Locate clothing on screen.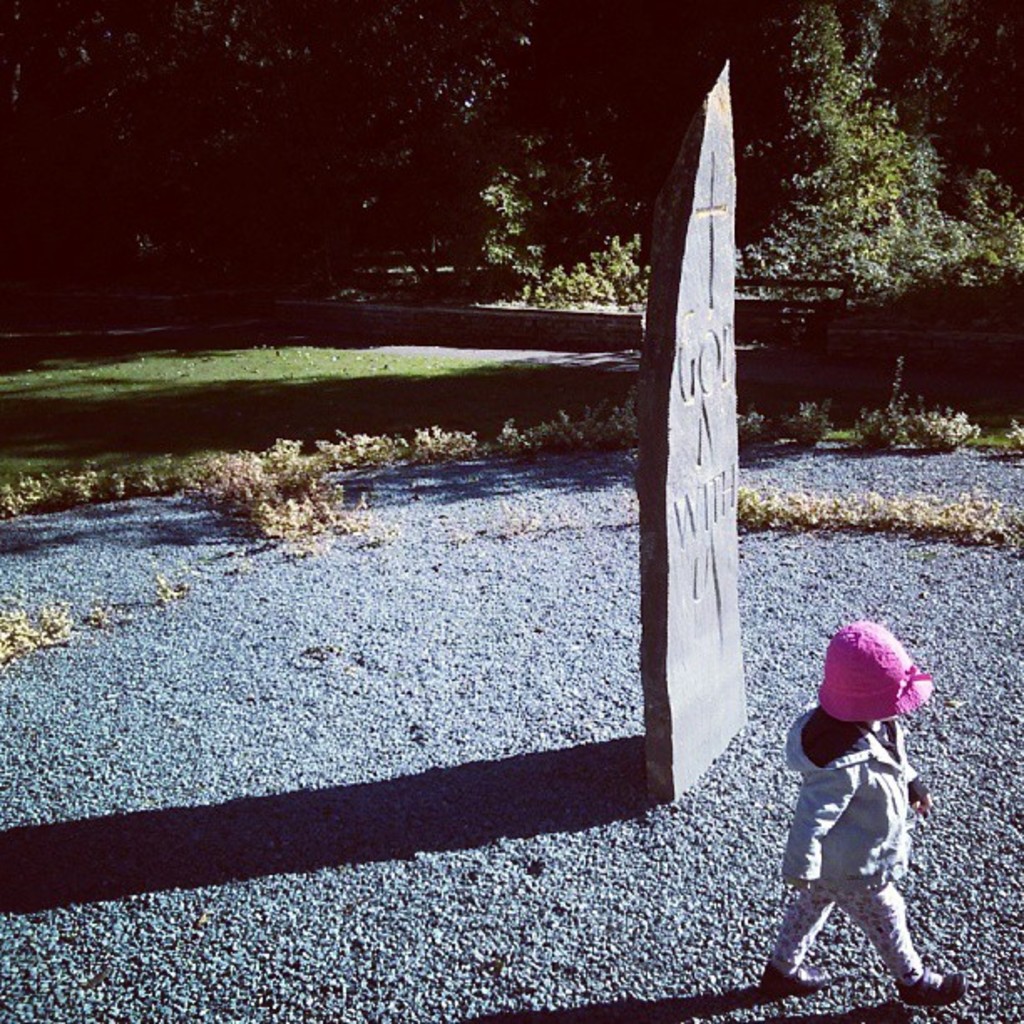
On screen at bbox=[791, 621, 955, 979].
